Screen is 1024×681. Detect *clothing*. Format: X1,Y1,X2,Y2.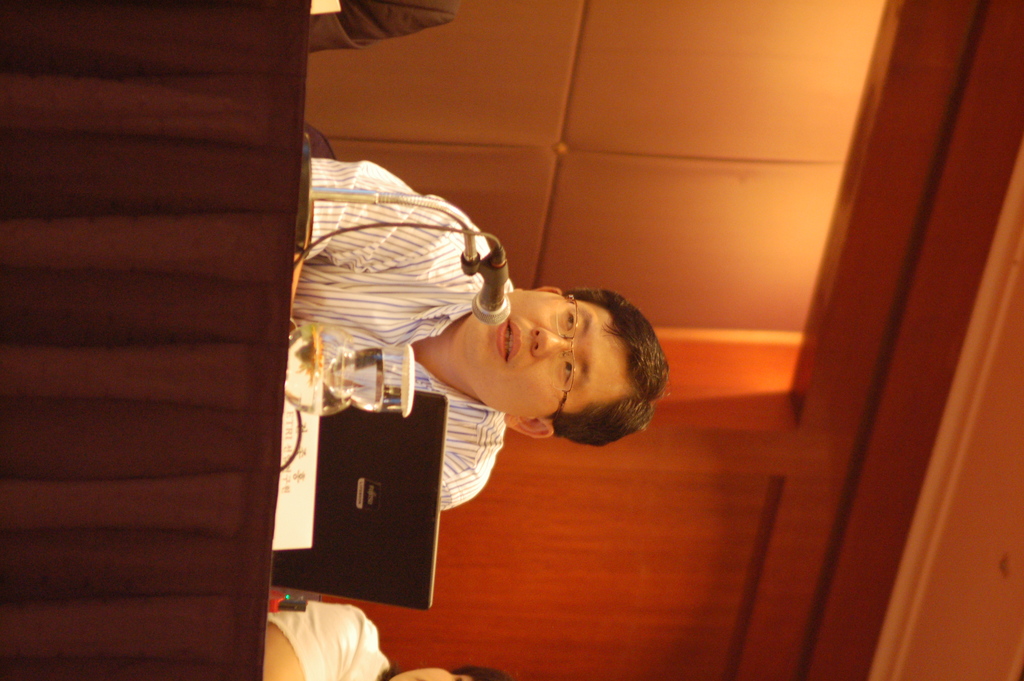
267,165,525,582.
